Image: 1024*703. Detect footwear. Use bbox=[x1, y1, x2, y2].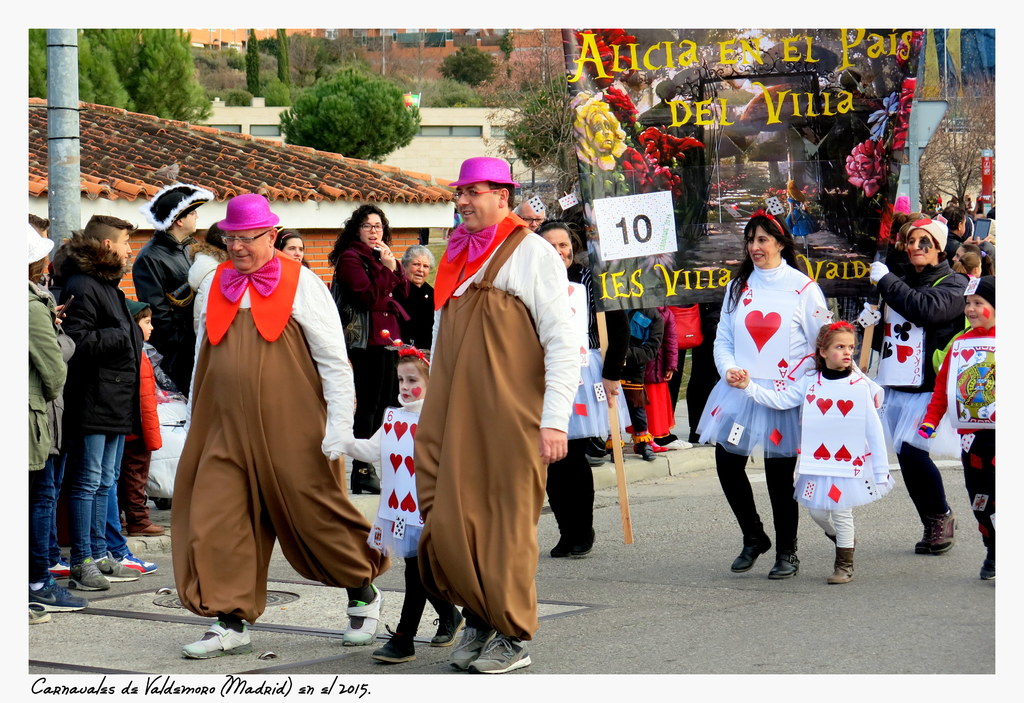
bbox=[730, 533, 769, 573].
